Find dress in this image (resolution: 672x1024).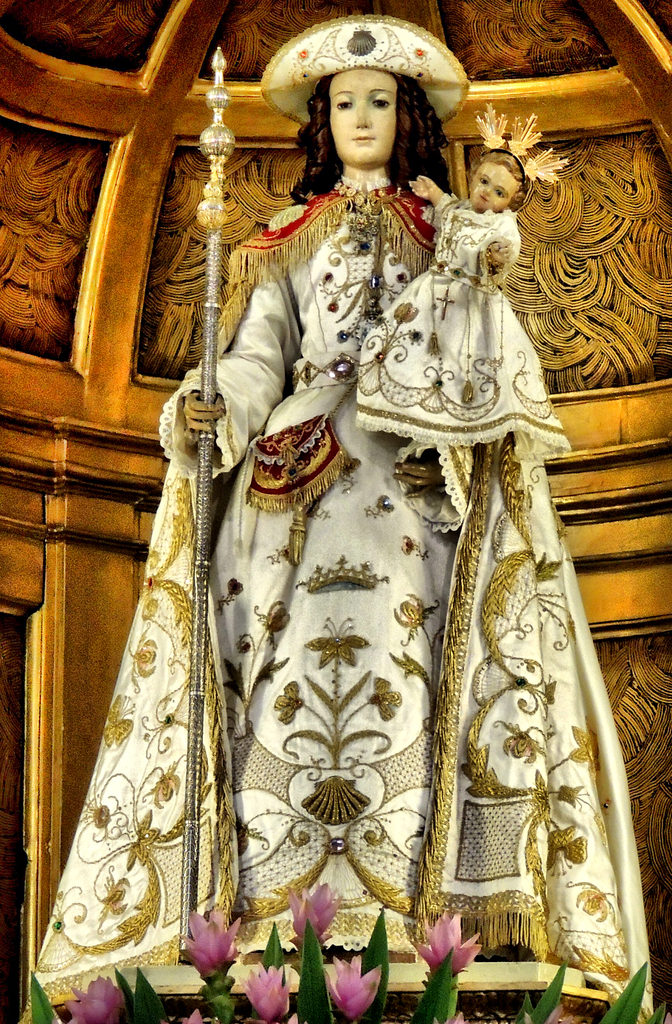
31:175:657:1023.
